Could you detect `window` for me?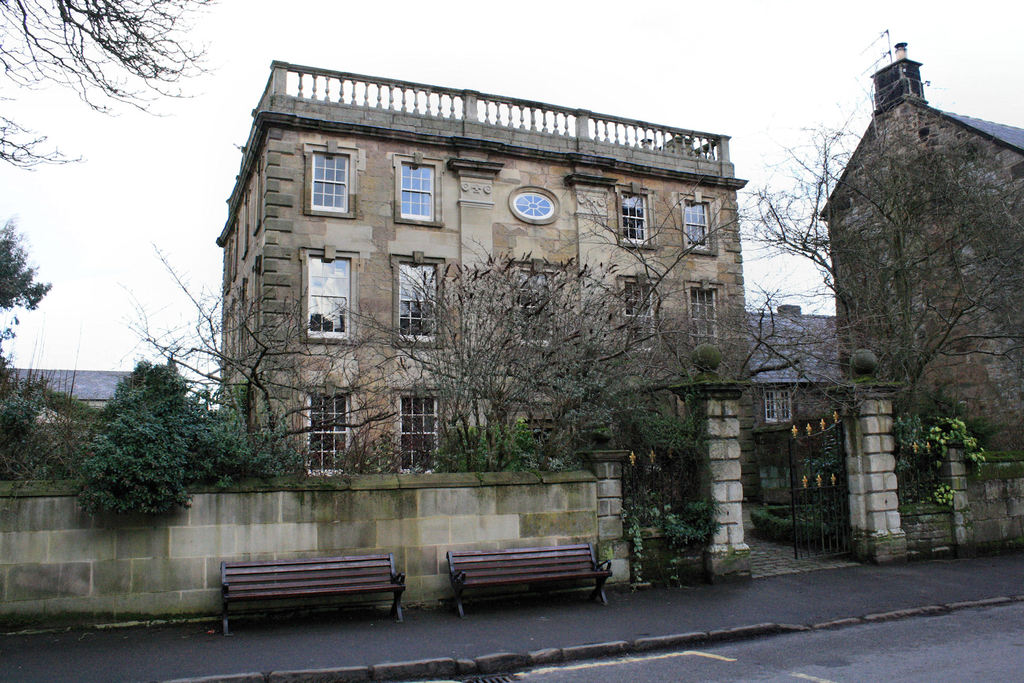
Detection result: {"x1": 515, "y1": 267, "x2": 564, "y2": 337}.
